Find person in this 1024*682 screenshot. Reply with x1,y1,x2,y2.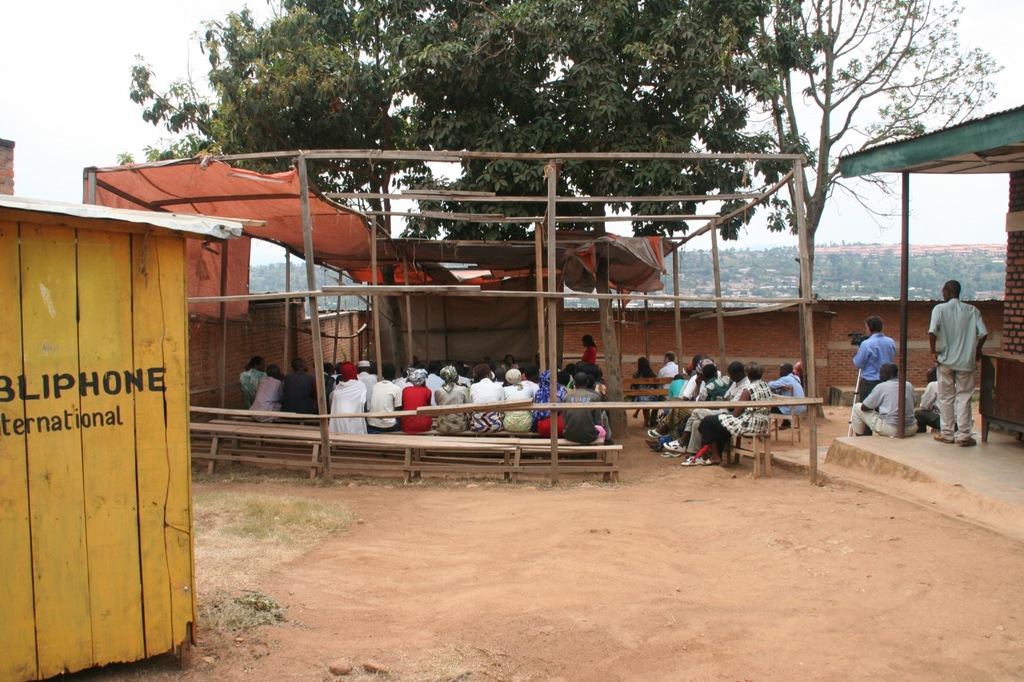
500,359,518,376.
